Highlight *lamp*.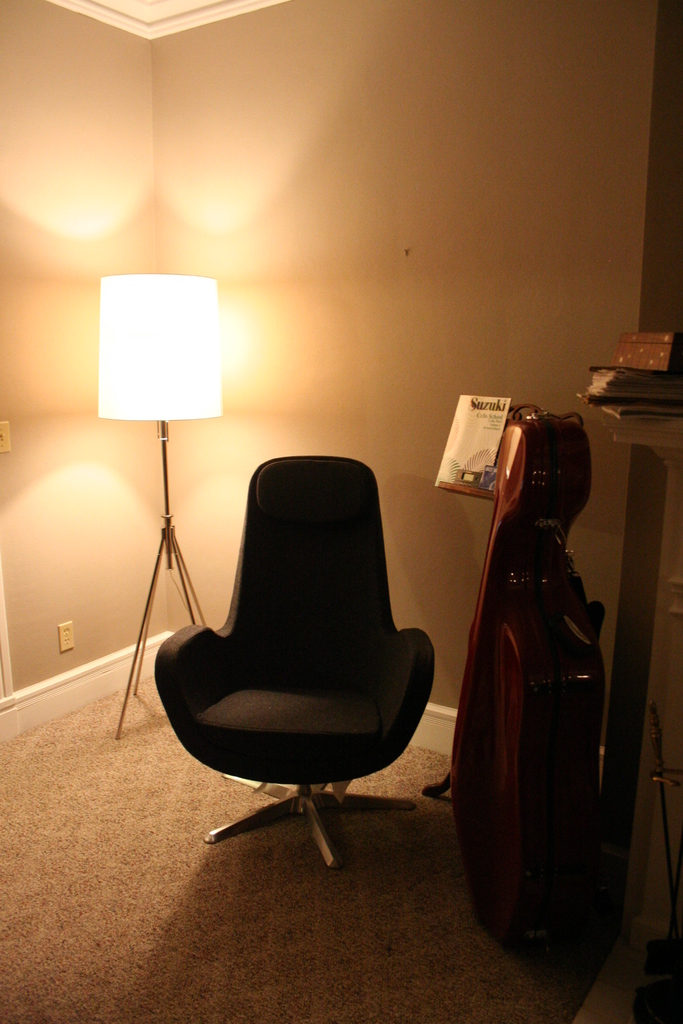
Highlighted region: [91,260,233,666].
